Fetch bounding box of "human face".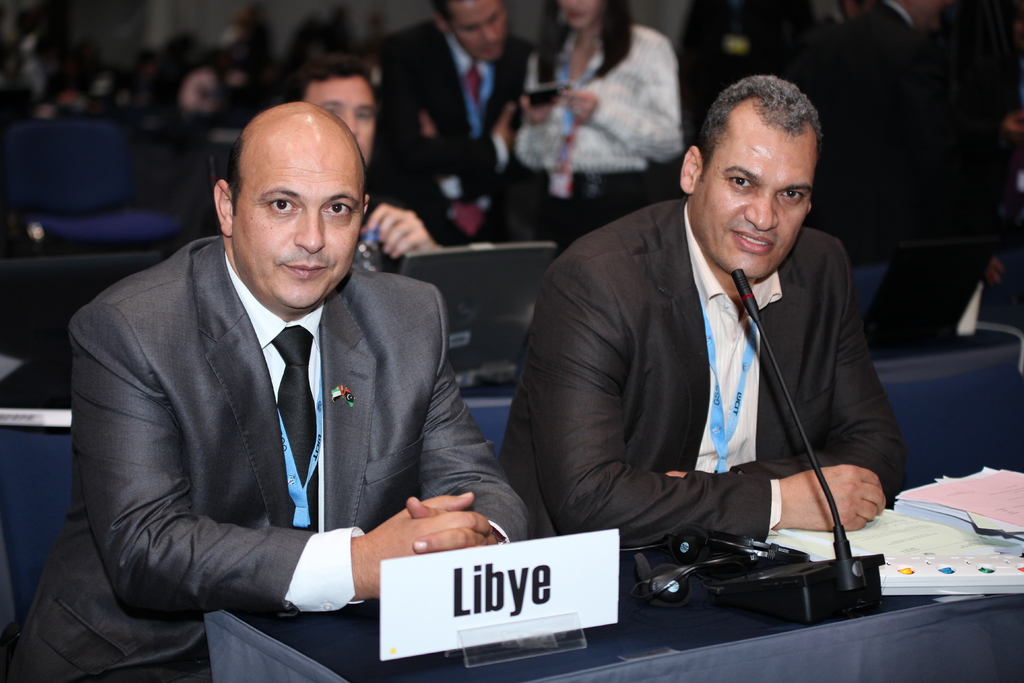
Bbox: box=[563, 0, 602, 35].
